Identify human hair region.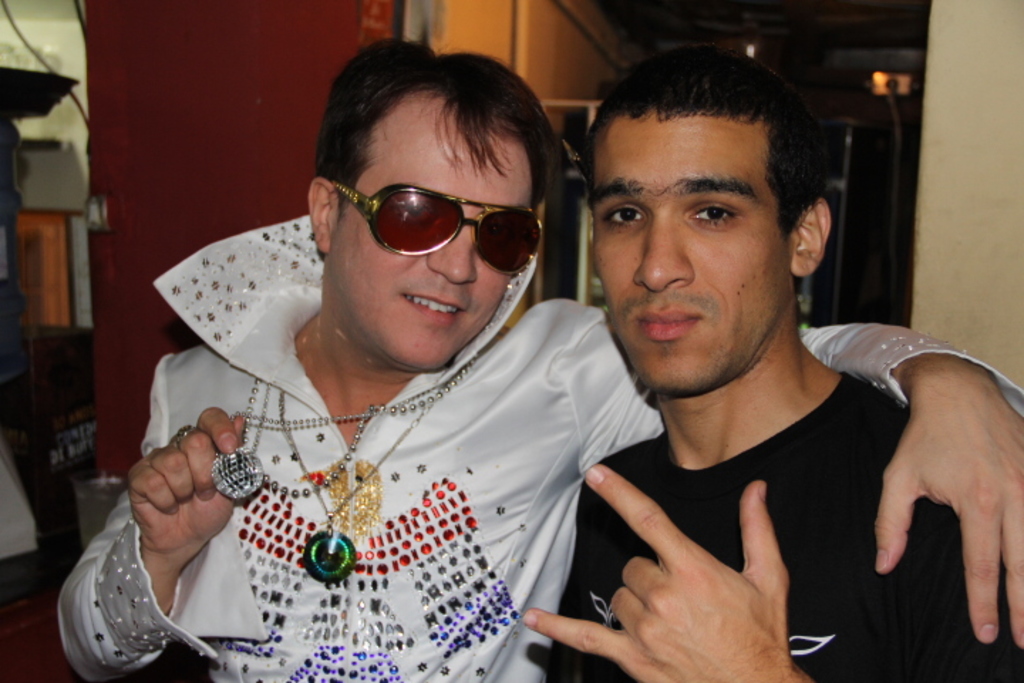
Region: [left=579, top=48, right=826, bottom=332].
